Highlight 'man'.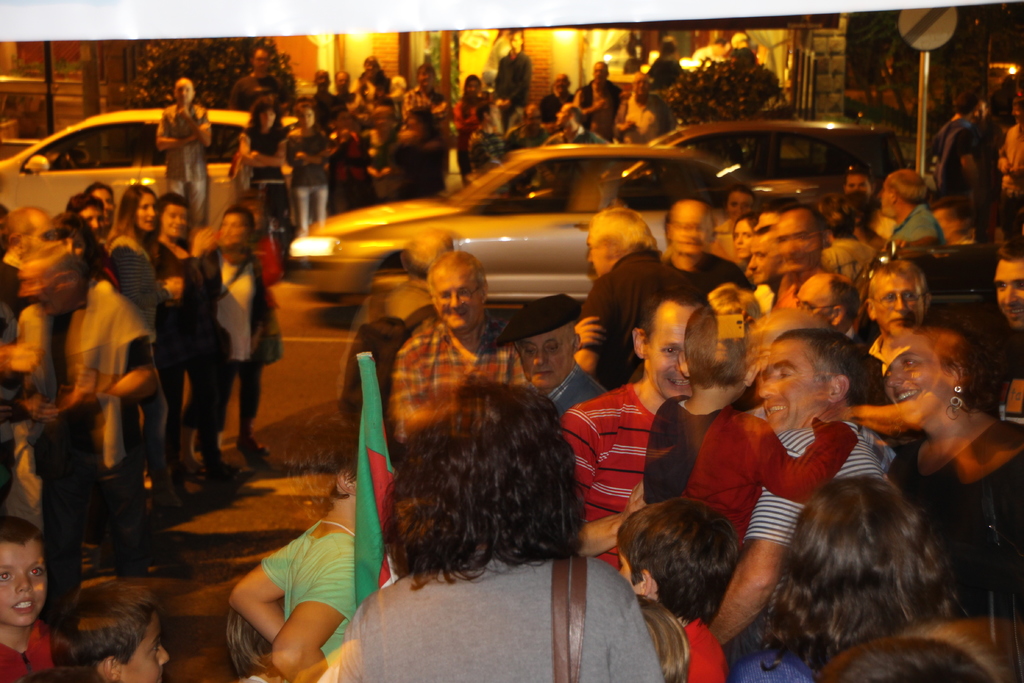
Highlighted region: [left=754, top=230, right=783, bottom=295].
